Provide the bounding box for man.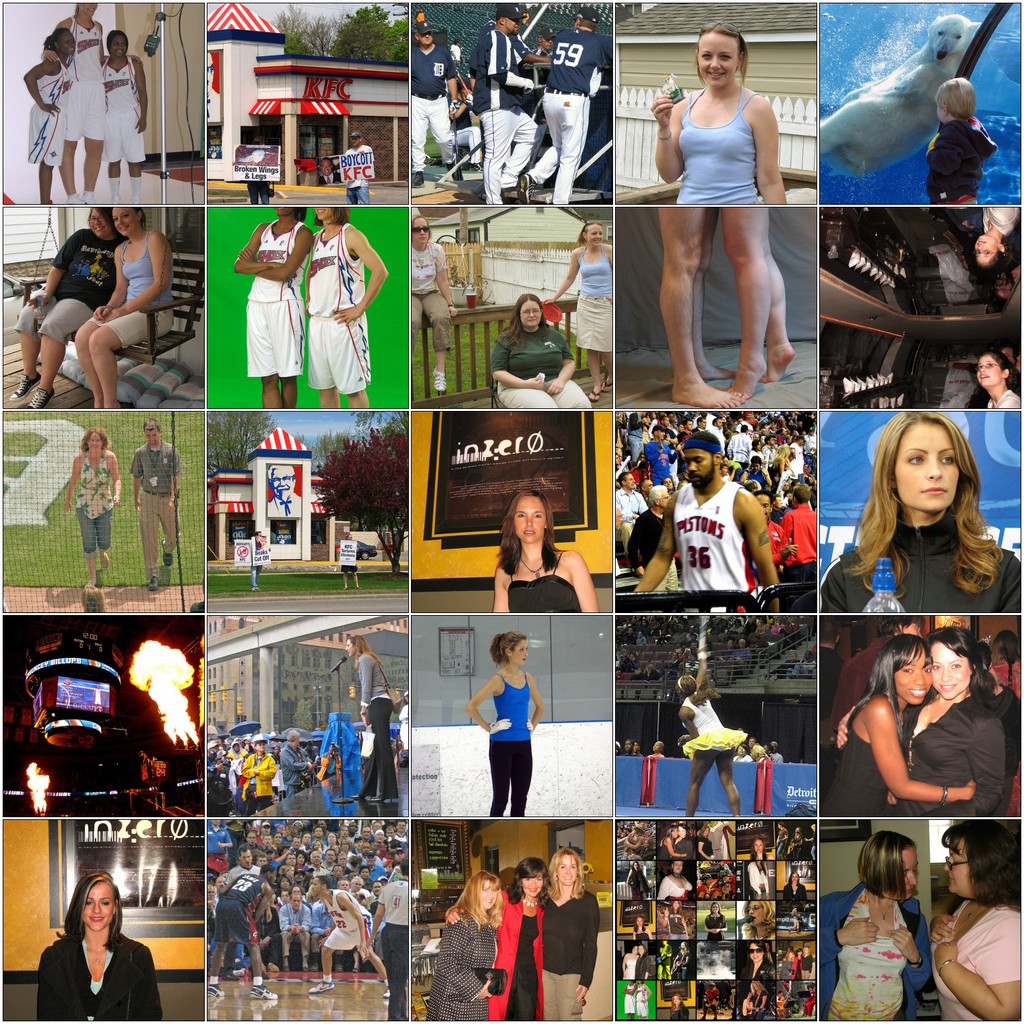
locate(207, 859, 273, 995).
